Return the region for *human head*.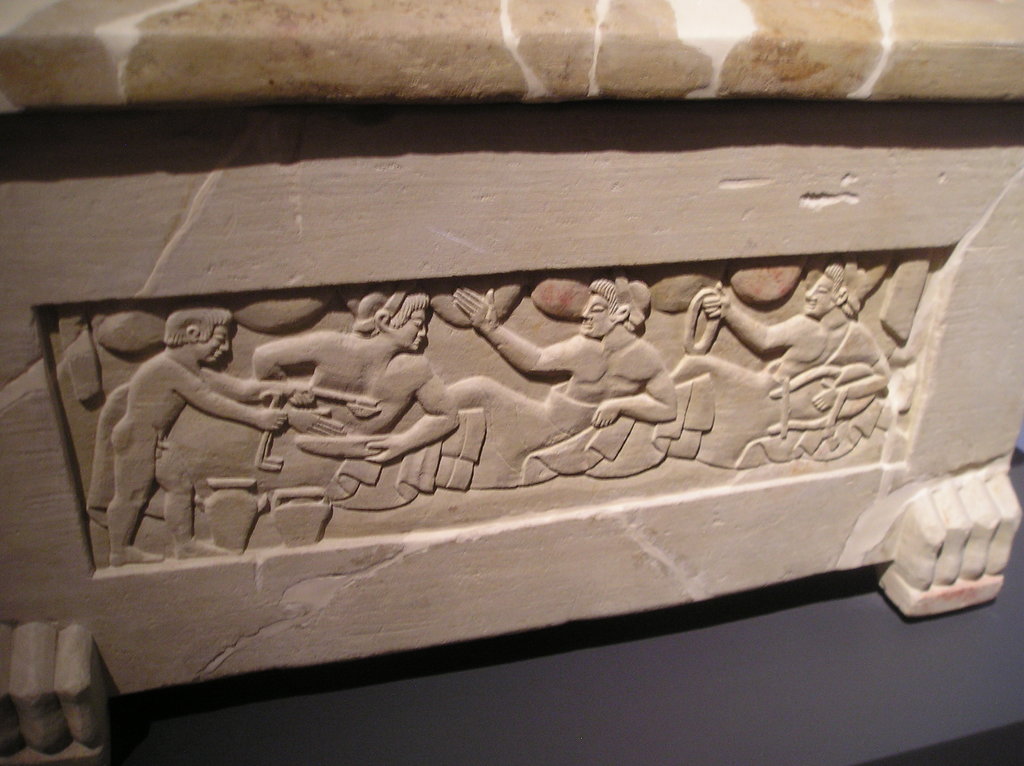
detection(354, 291, 435, 346).
